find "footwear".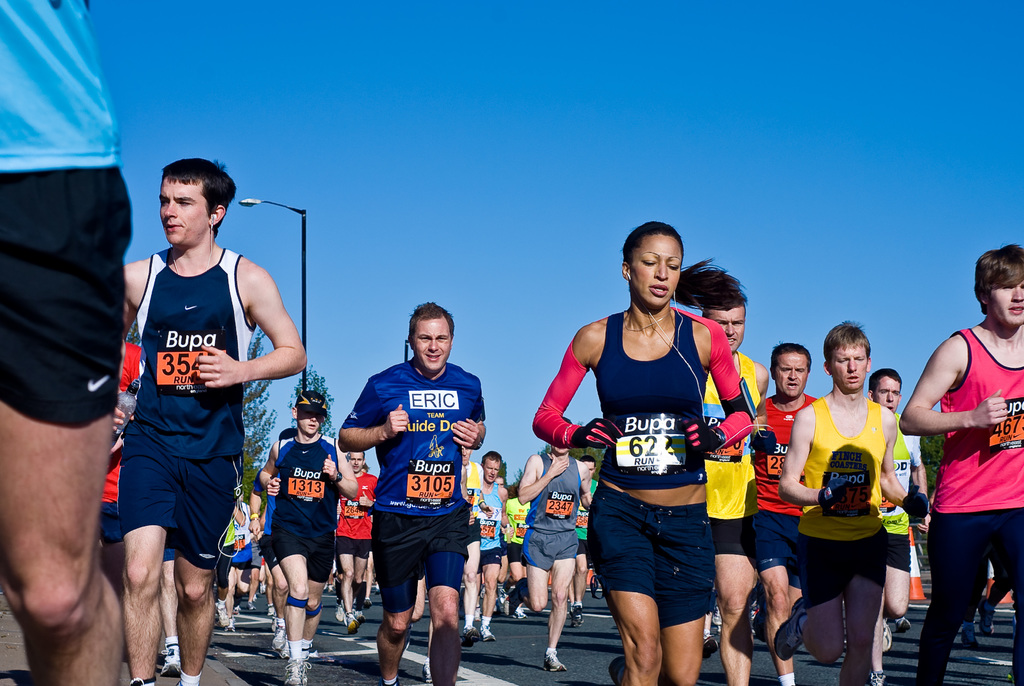
crop(473, 616, 486, 629).
